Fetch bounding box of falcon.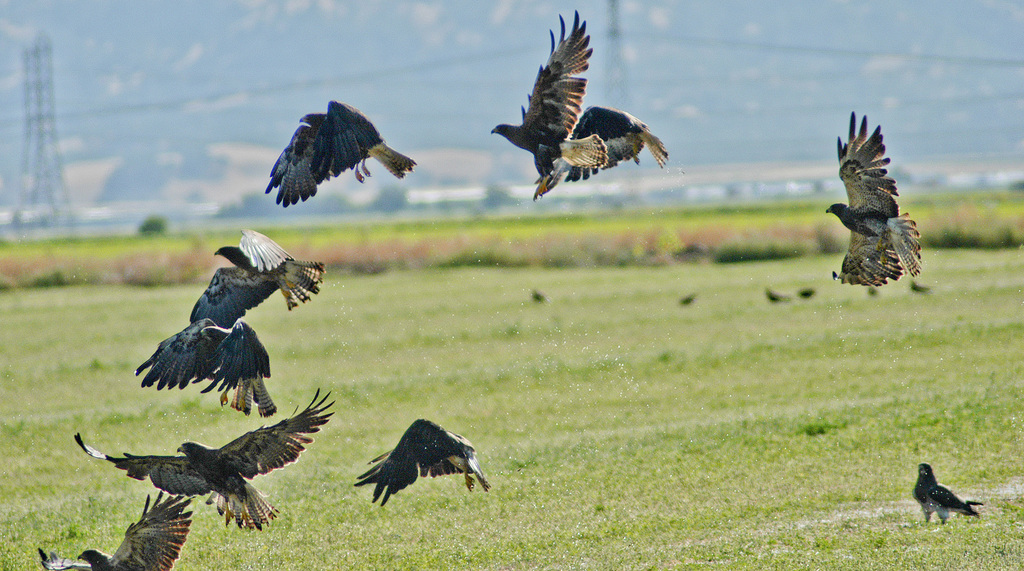
Bbox: 77 397 349 532.
